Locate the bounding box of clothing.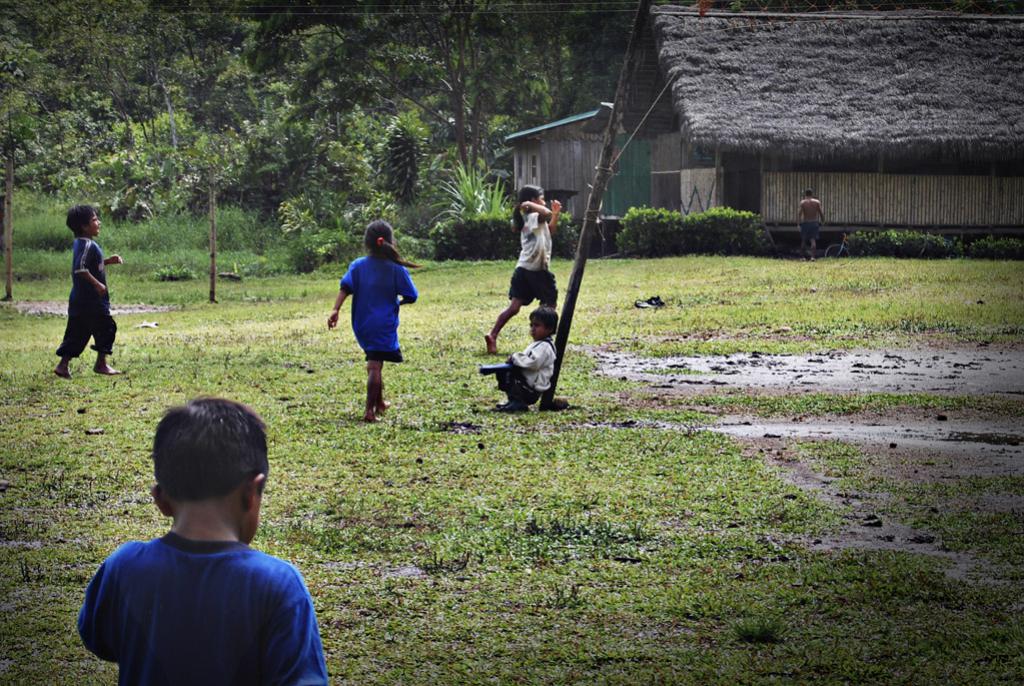
Bounding box: bbox=[488, 338, 556, 402].
